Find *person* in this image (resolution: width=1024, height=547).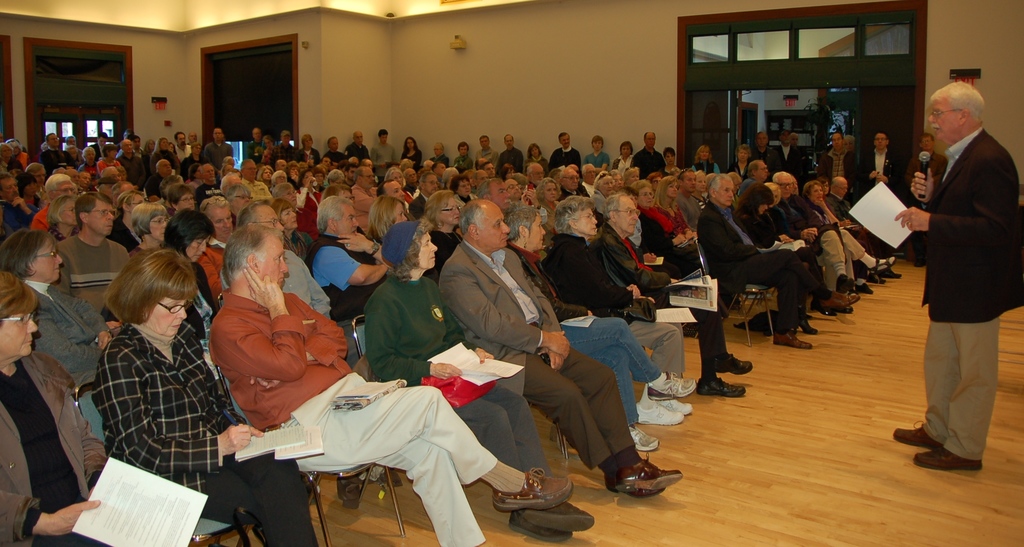
region(844, 136, 855, 158).
